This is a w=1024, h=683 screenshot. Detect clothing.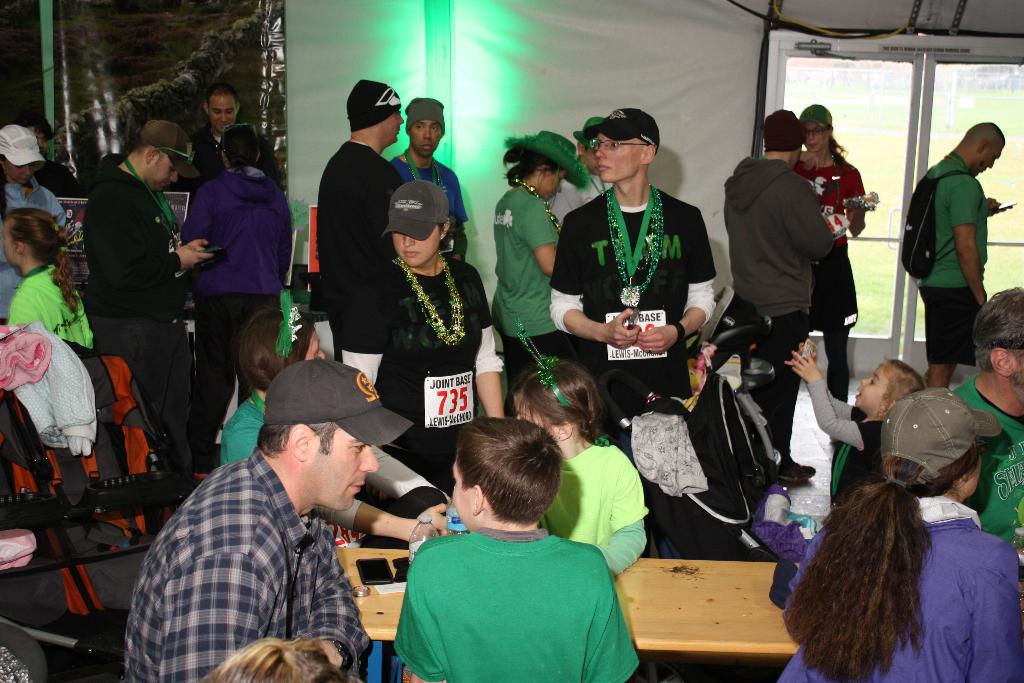
box=[39, 153, 86, 198].
